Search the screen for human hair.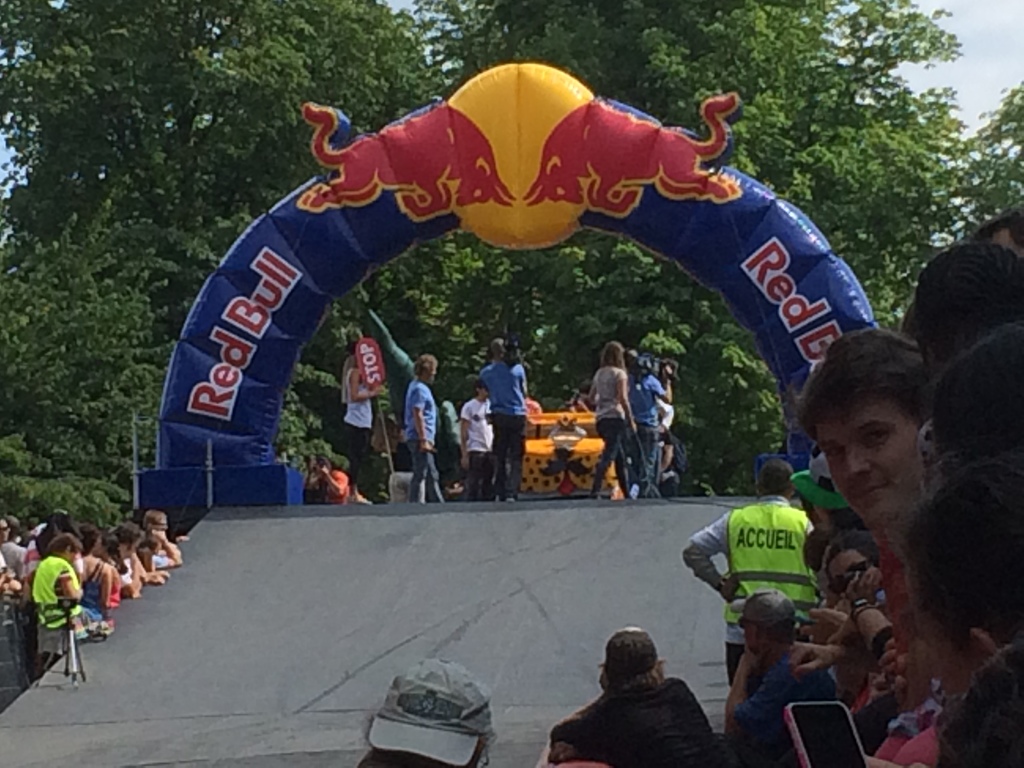
Found at (left=804, top=523, right=840, bottom=564).
